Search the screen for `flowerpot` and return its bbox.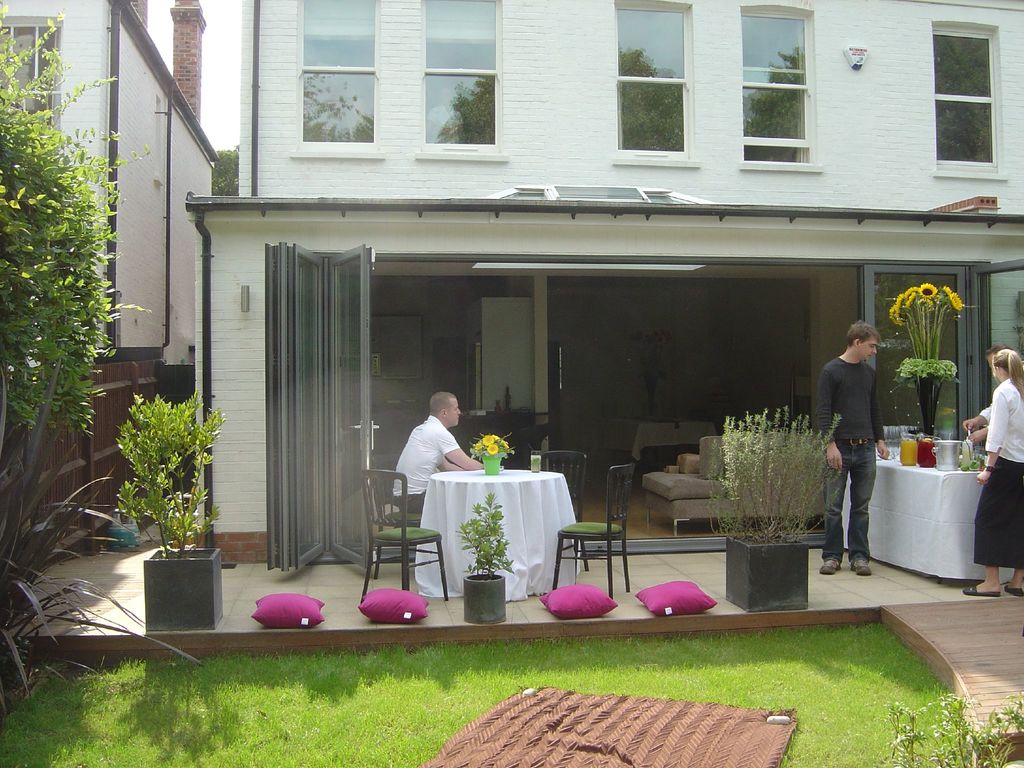
Found: rect(463, 566, 509, 621).
